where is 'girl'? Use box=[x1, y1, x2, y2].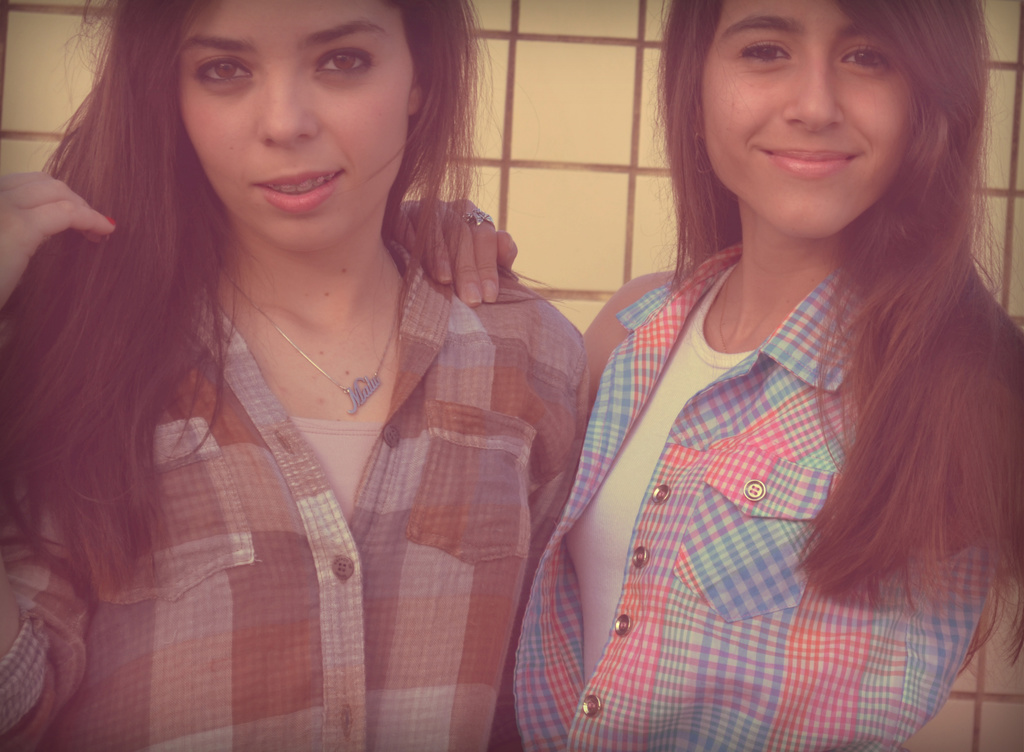
box=[0, 0, 582, 751].
